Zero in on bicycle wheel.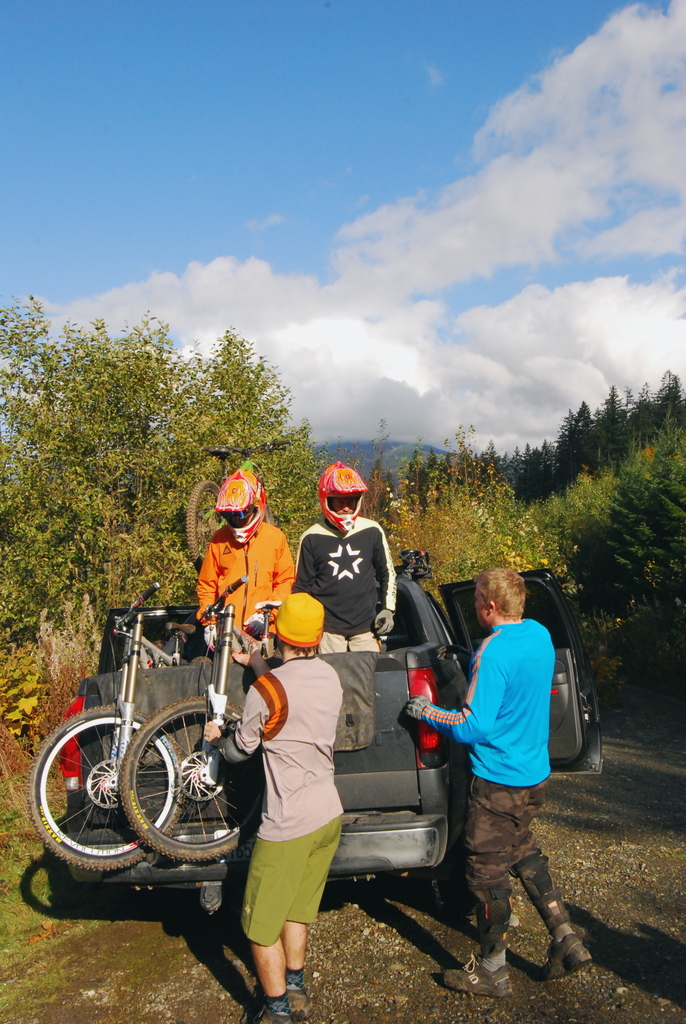
Zeroed in: box=[40, 698, 177, 890].
